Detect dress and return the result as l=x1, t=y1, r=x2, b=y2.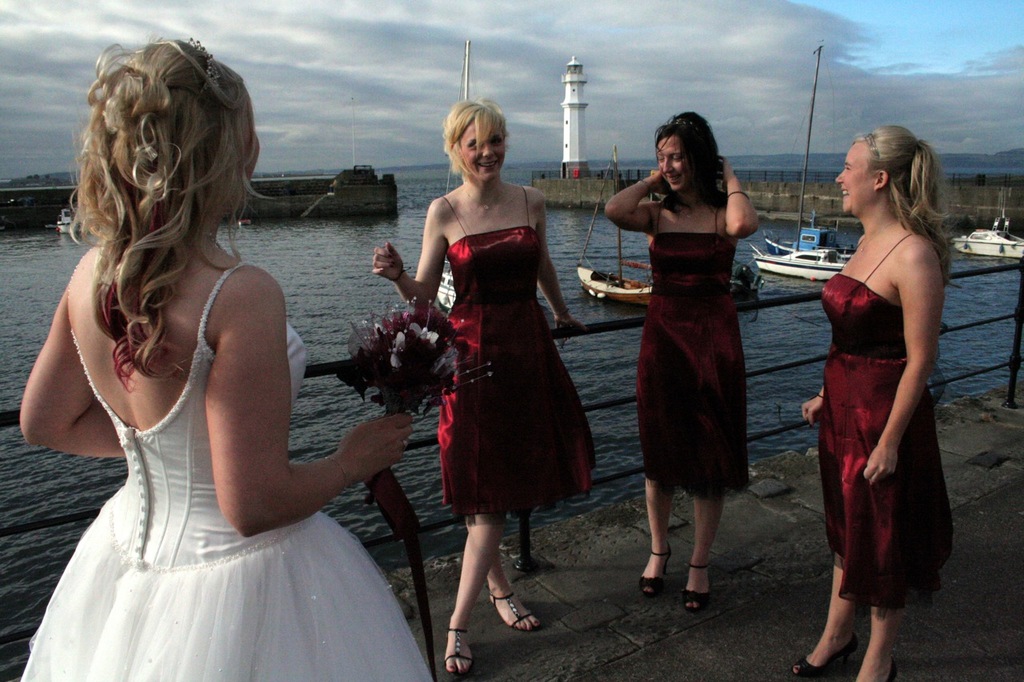
l=18, t=265, r=439, b=681.
